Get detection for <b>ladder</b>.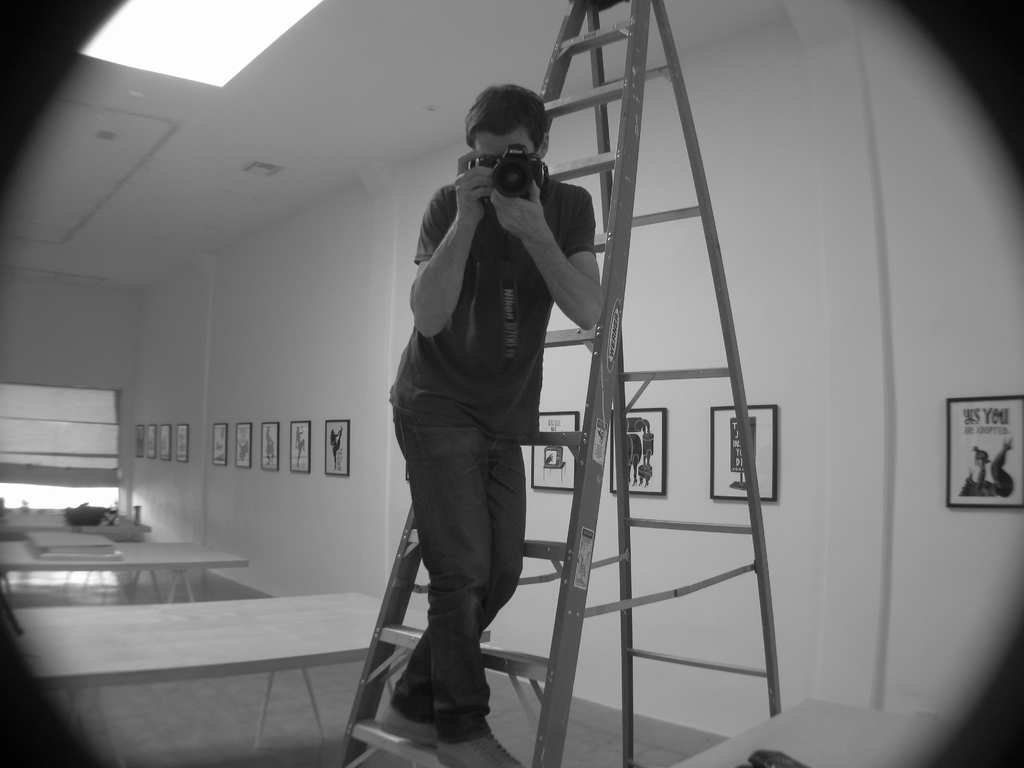
Detection: [332, 0, 785, 767].
